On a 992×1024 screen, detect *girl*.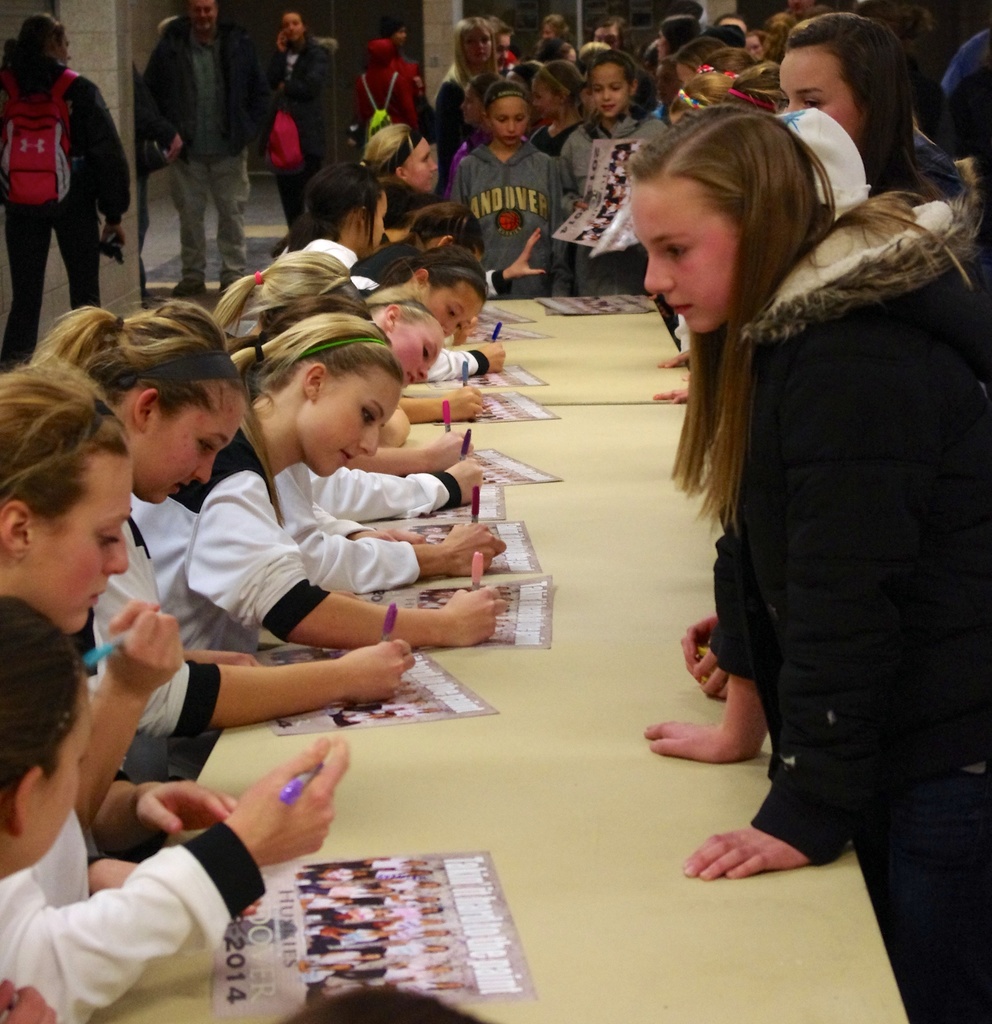
bbox=[432, 17, 505, 200].
